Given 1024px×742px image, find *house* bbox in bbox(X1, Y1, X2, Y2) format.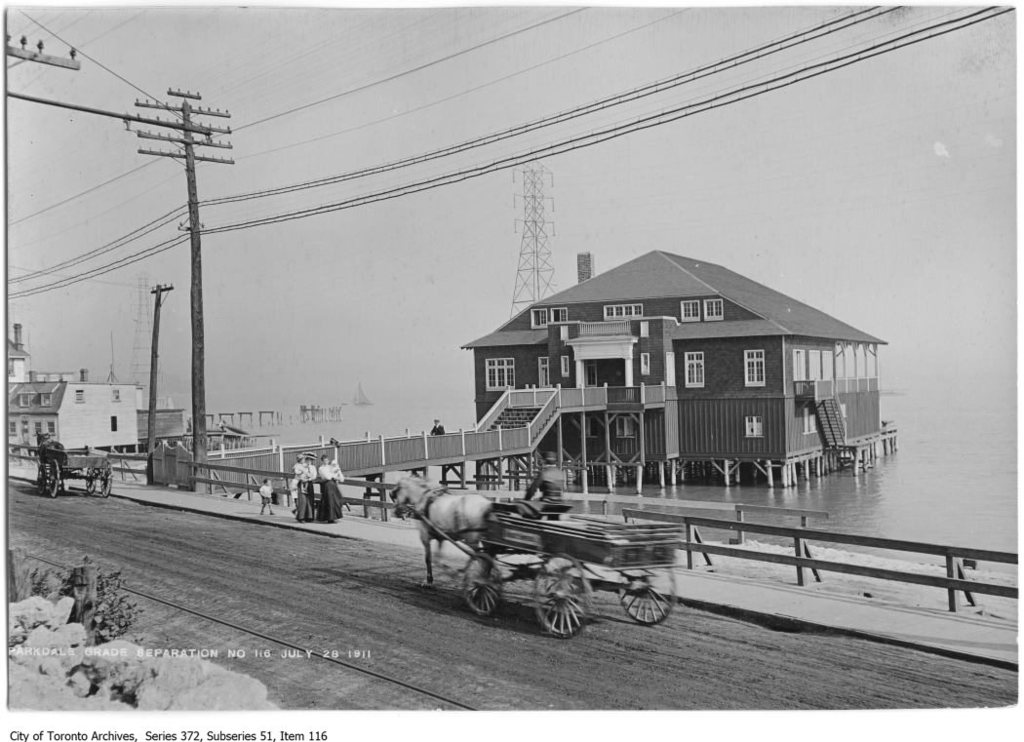
bbox(0, 367, 147, 464).
